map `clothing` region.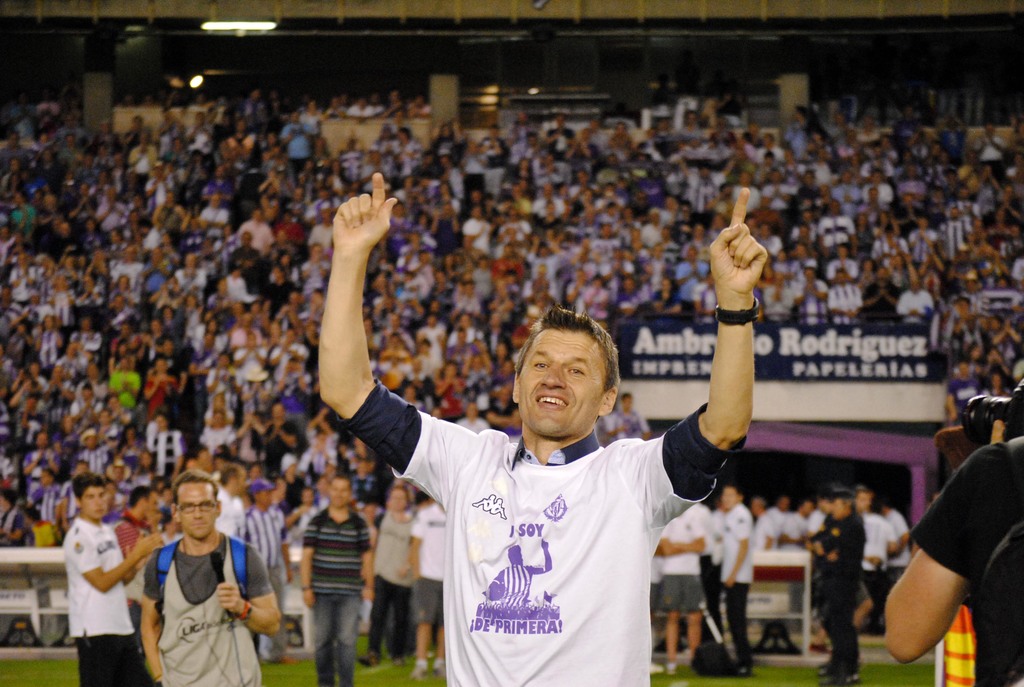
Mapped to [left=342, top=382, right=706, bottom=686].
